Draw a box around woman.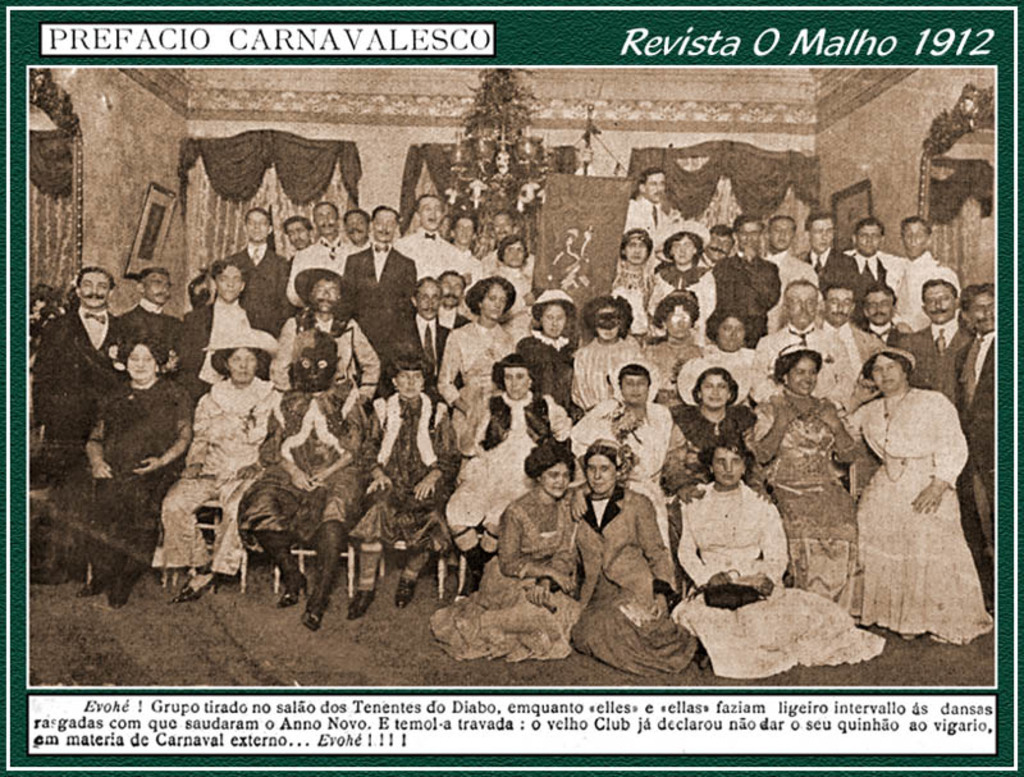
78 325 186 612.
